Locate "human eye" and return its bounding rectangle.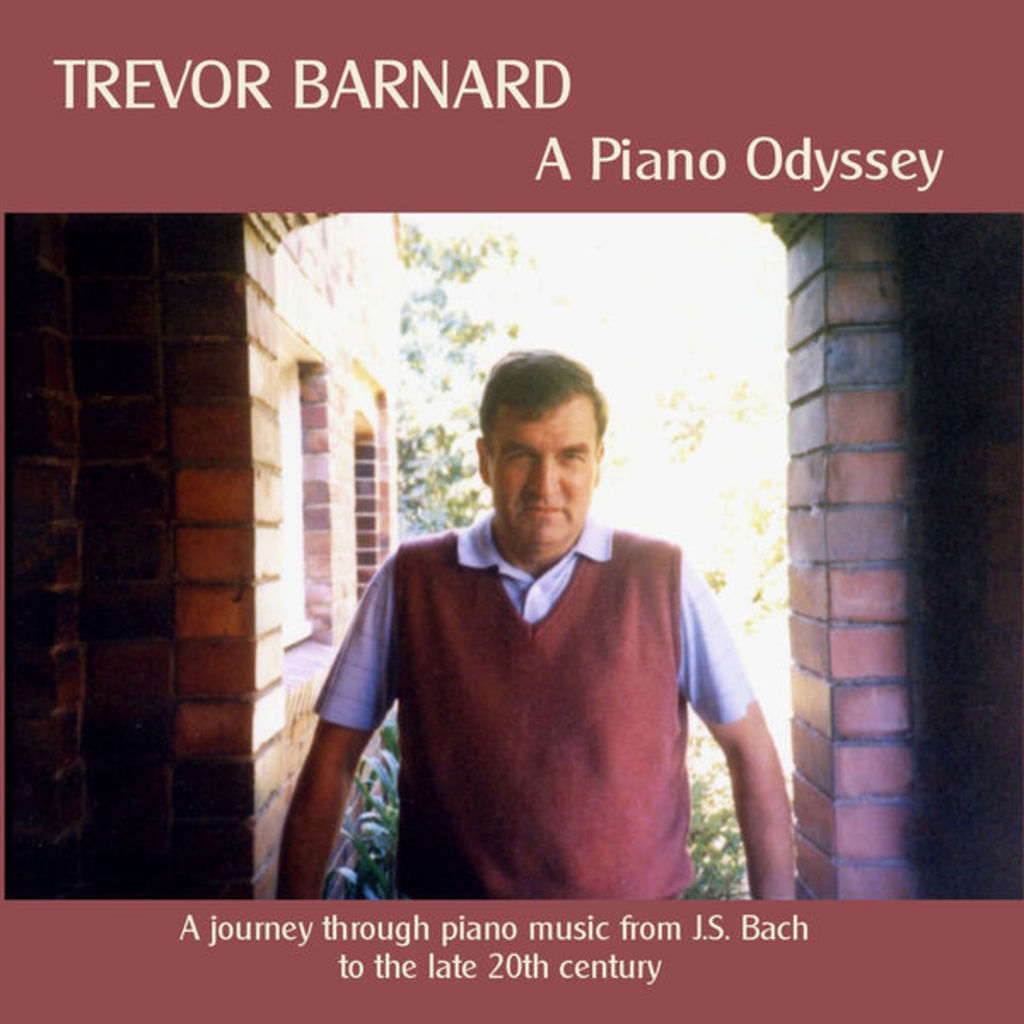
[left=558, top=449, right=585, bottom=466].
